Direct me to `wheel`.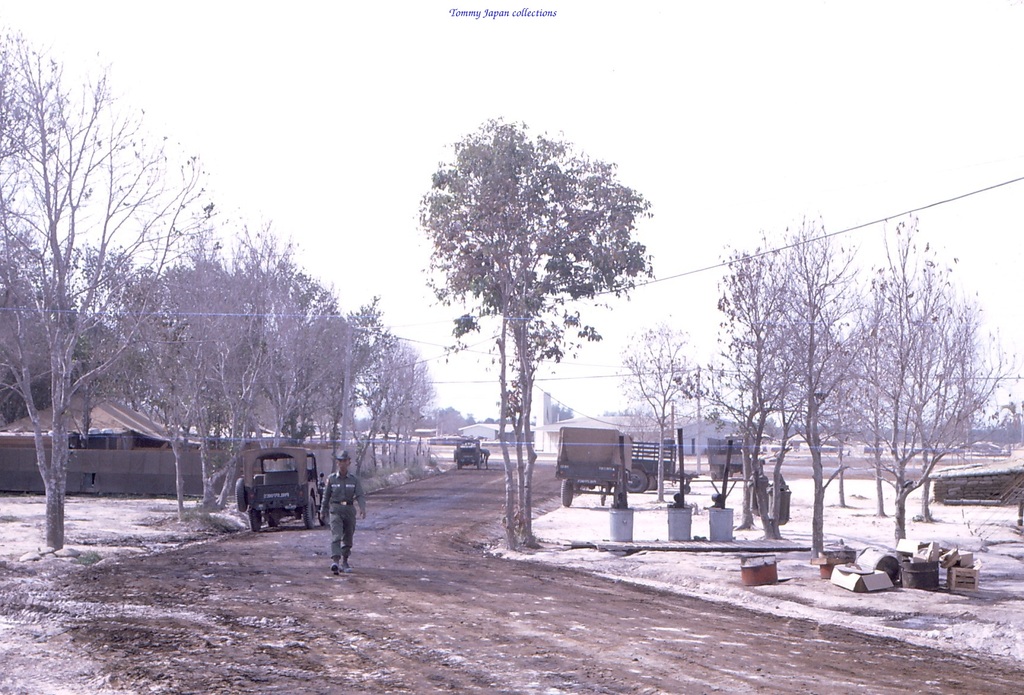
Direction: 645/474/657/490.
